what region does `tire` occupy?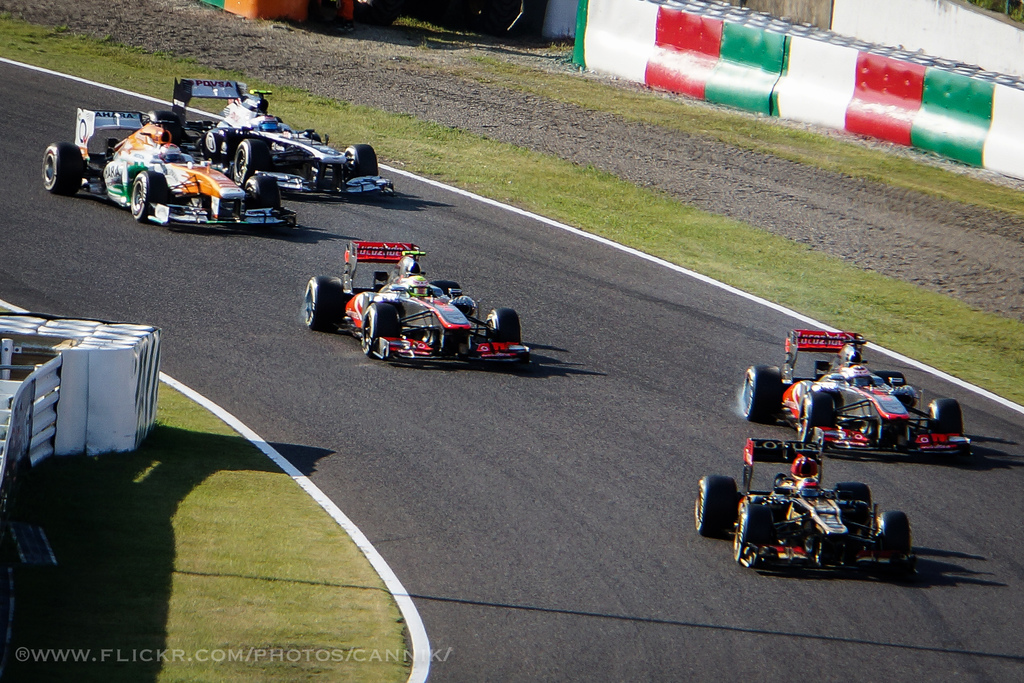
<bbox>869, 508, 913, 566</bbox>.
